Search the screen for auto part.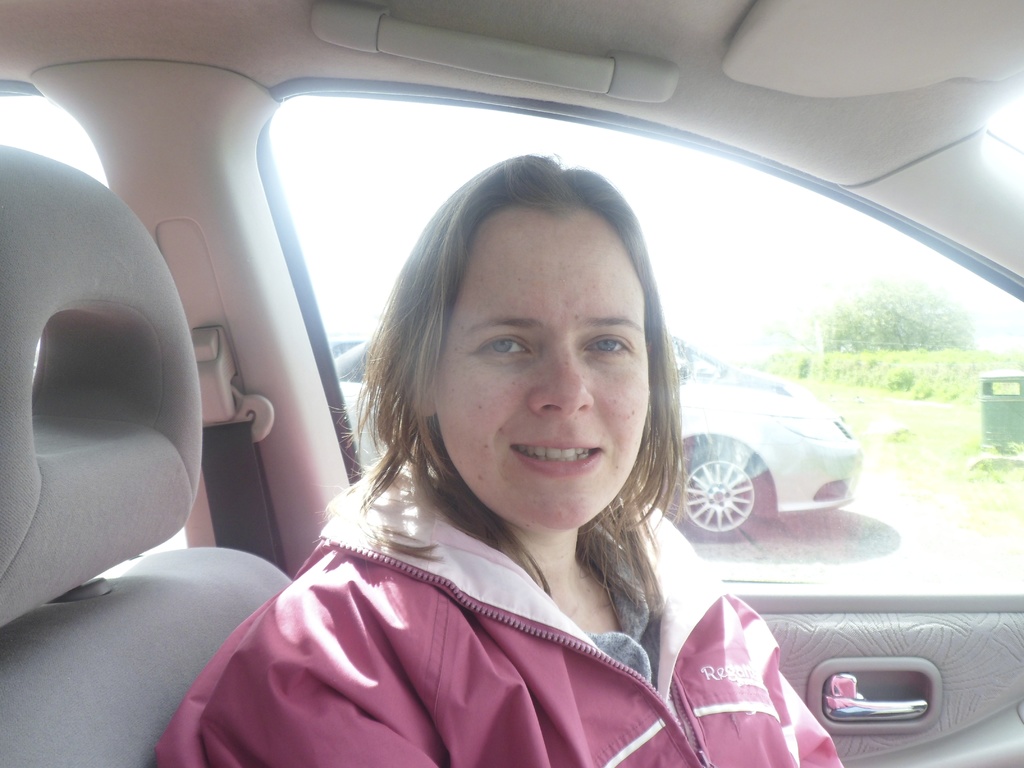
Found at x1=825 y1=653 x2=961 y2=745.
